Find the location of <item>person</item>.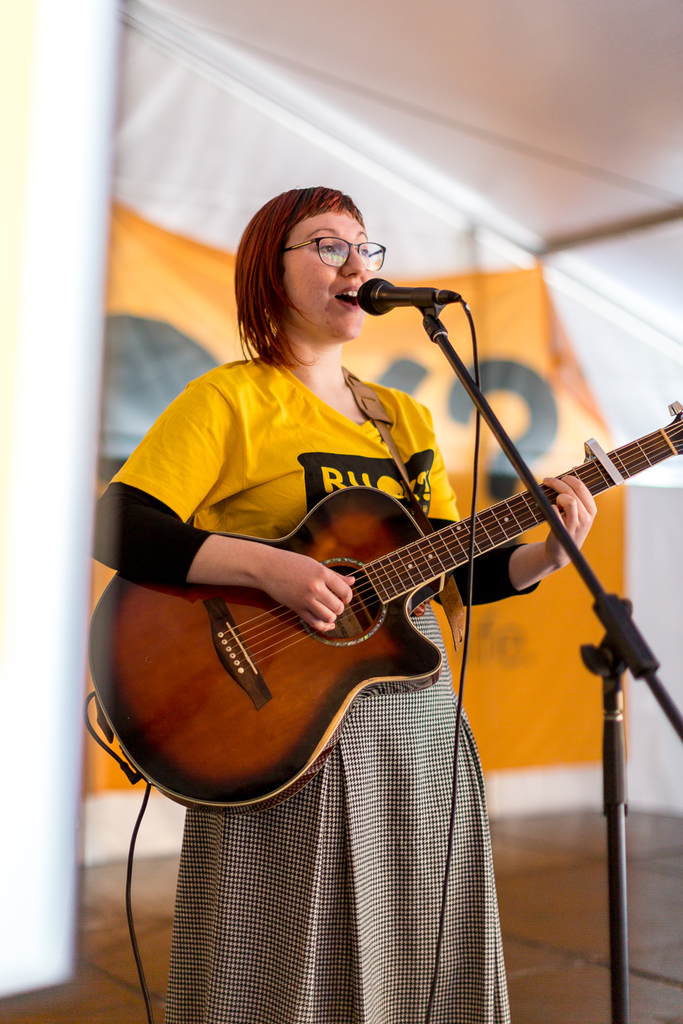
Location: crop(85, 175, 598, 1023).
